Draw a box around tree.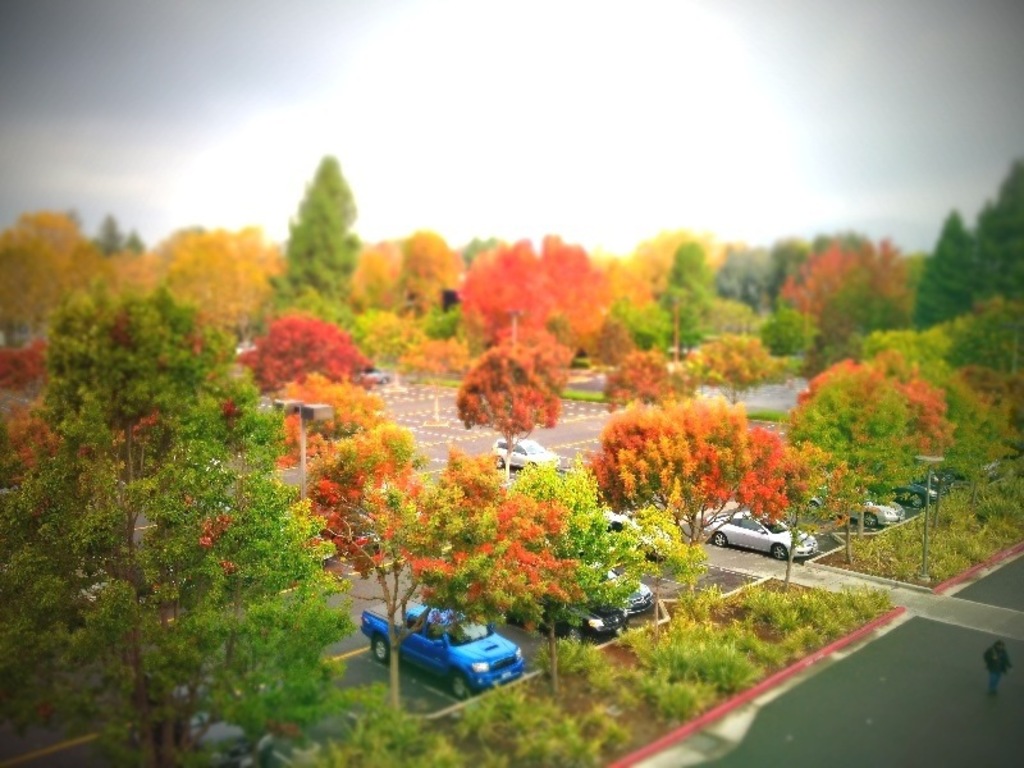
BBox(511, 458, 645, 700).
